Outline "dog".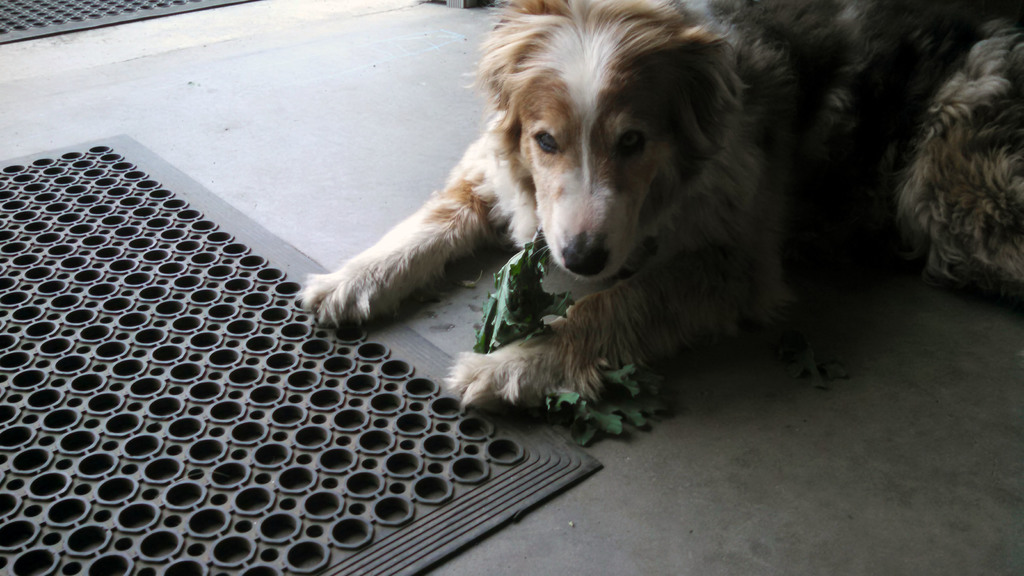
Outline: 303 0 982 419.
